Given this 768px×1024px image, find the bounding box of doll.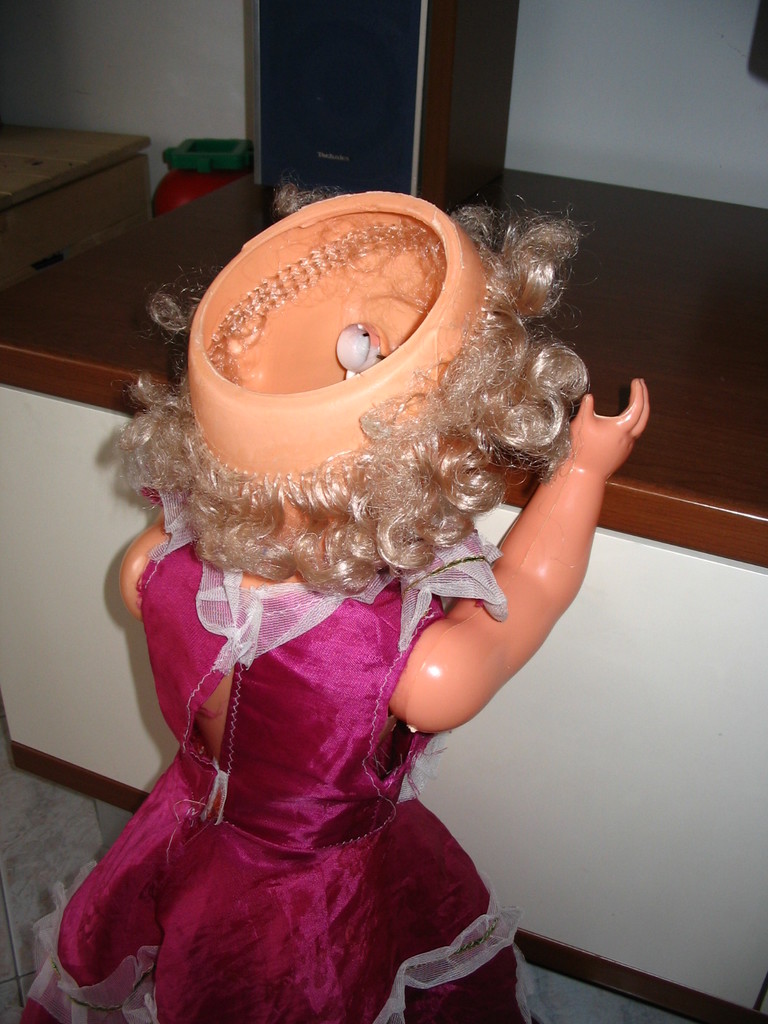
box=[80, 147, 641, 993].
